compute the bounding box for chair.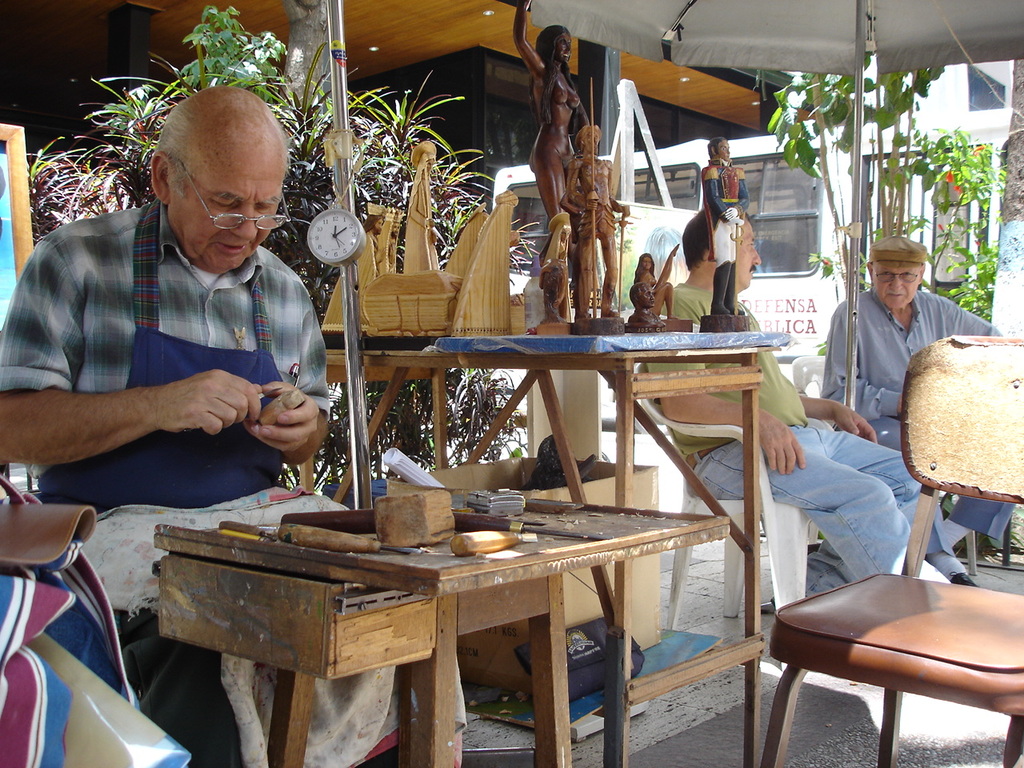
x1=757, y1=334, x2=1023, y2=767.
